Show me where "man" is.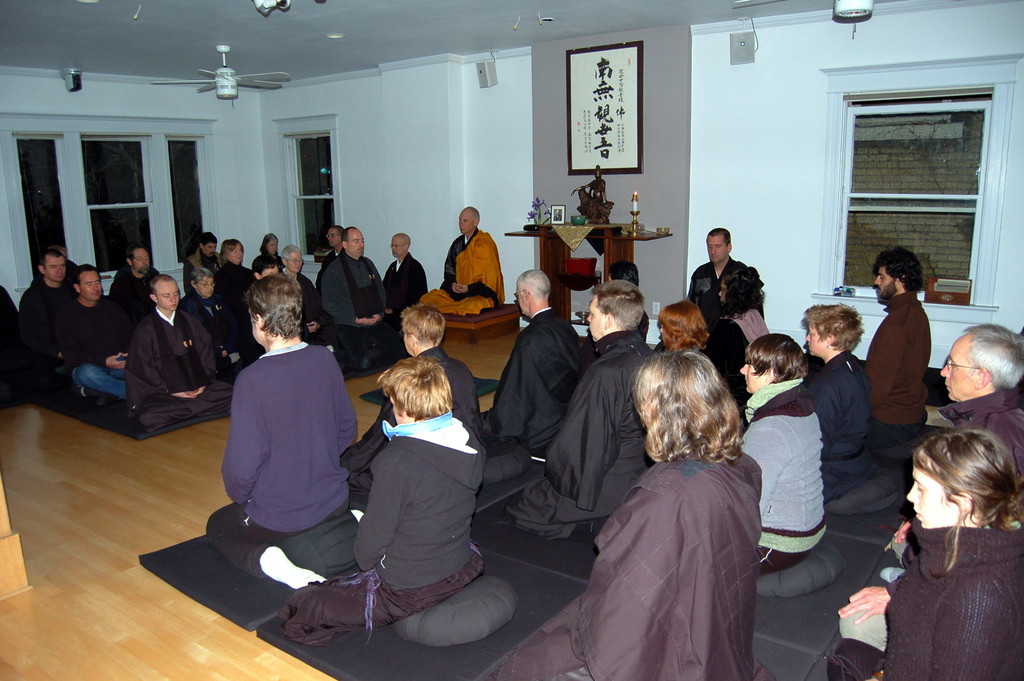
"man" is at bbox=[935, 326, 1023, 465].
